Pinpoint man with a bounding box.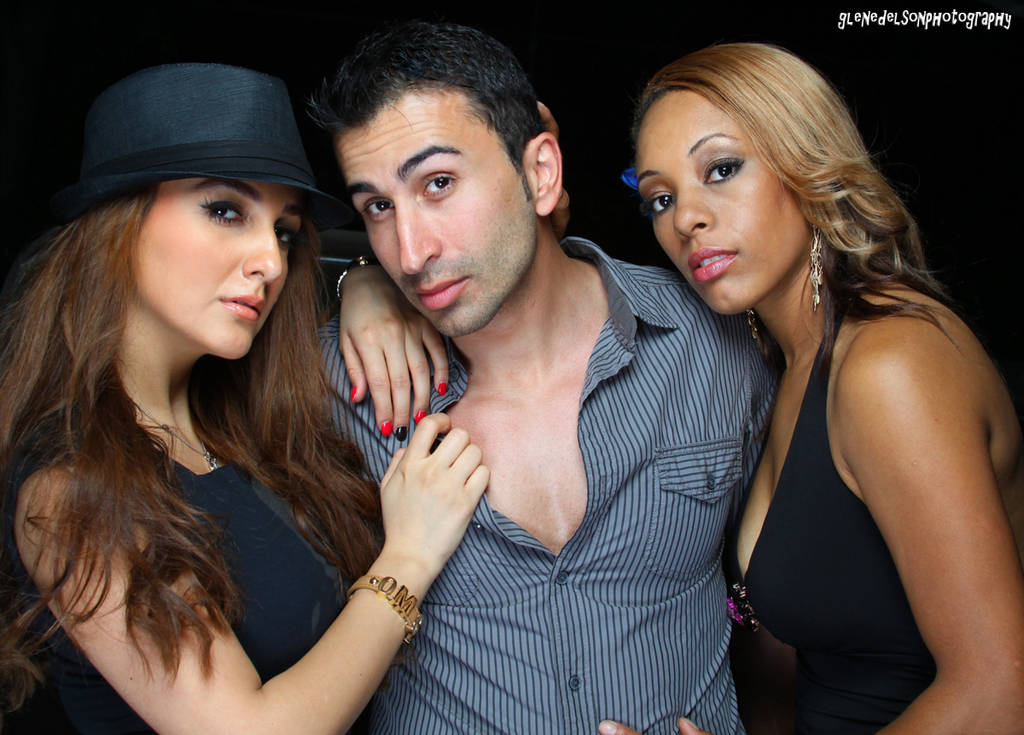
x1=297 y1=33 x2=796 y2=734.
